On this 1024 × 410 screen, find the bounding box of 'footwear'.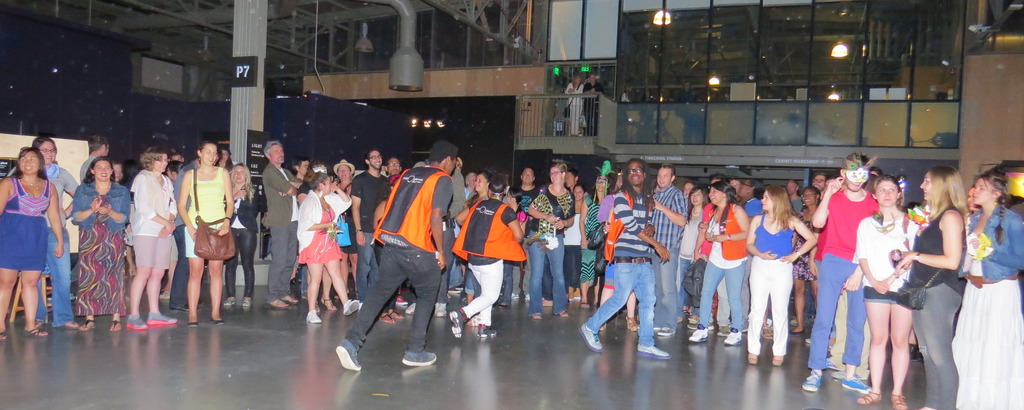
Bounding box: (x1=691, y1=322, x2=712, y2=340).
